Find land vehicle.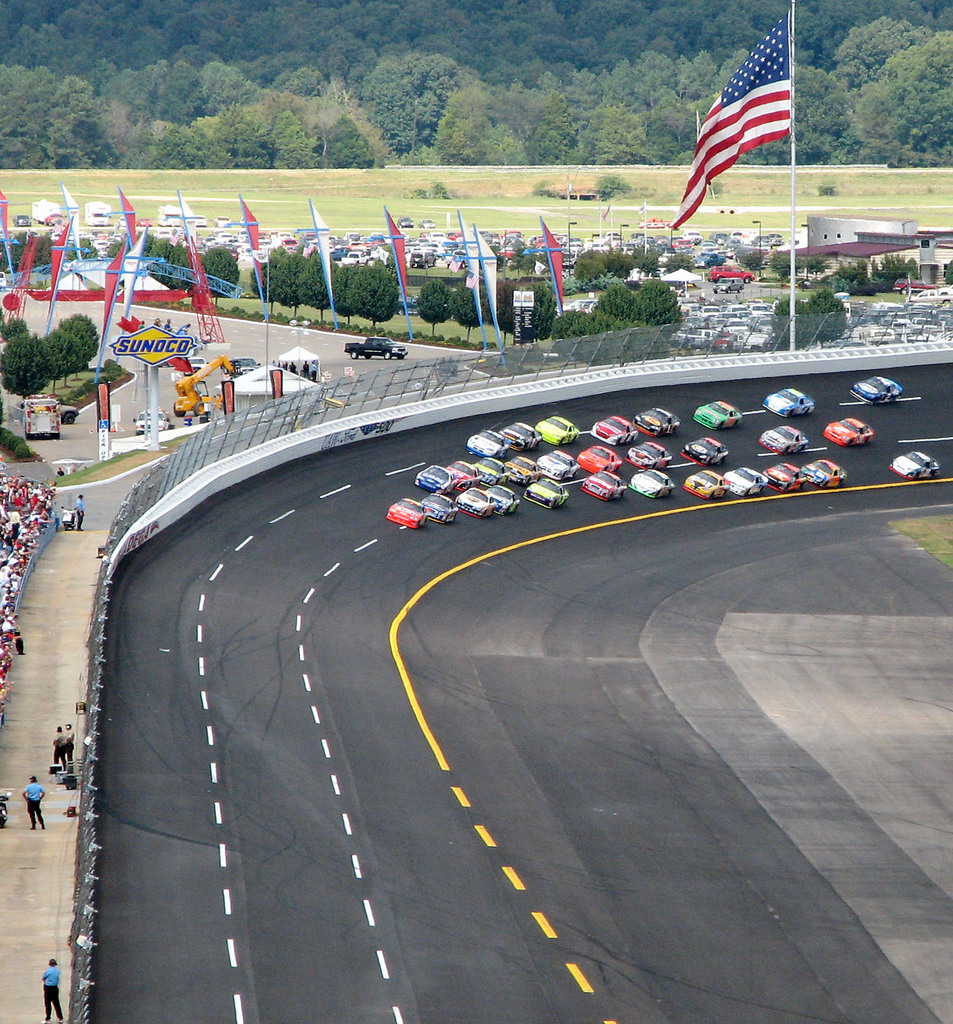
(691,397,744,433).
